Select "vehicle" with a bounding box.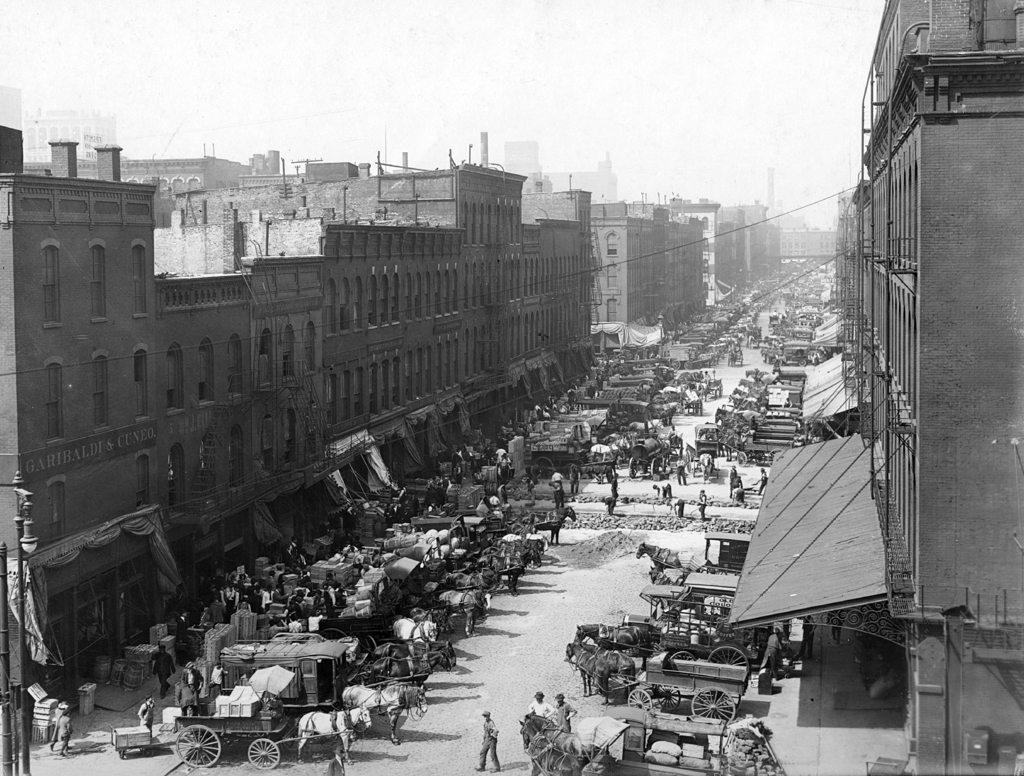
572 645 762 725.
